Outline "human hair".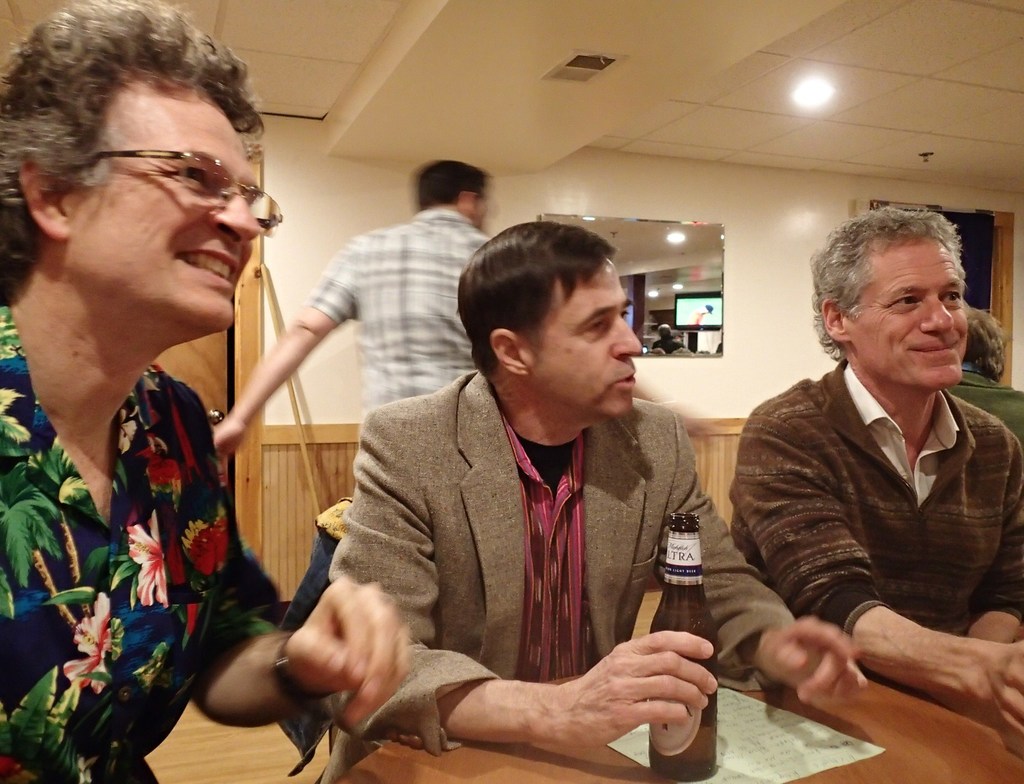
Outline: rect(468, 217, 638, 404).
